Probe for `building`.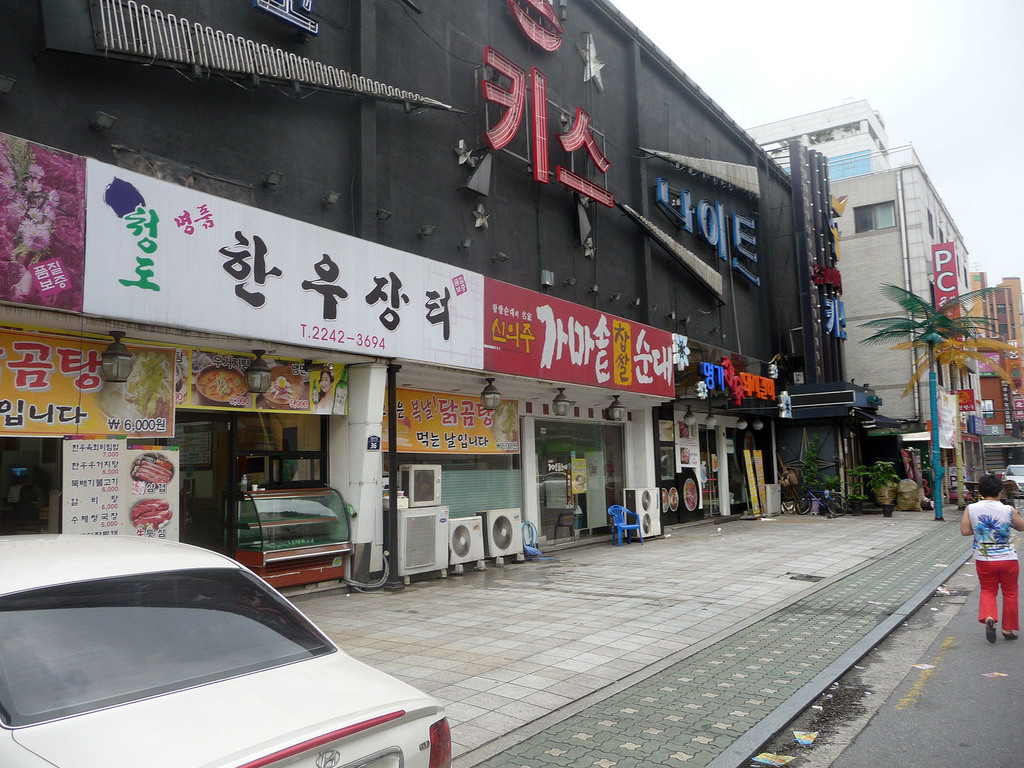
Probe result: detection(744, 104, 890, 184).
